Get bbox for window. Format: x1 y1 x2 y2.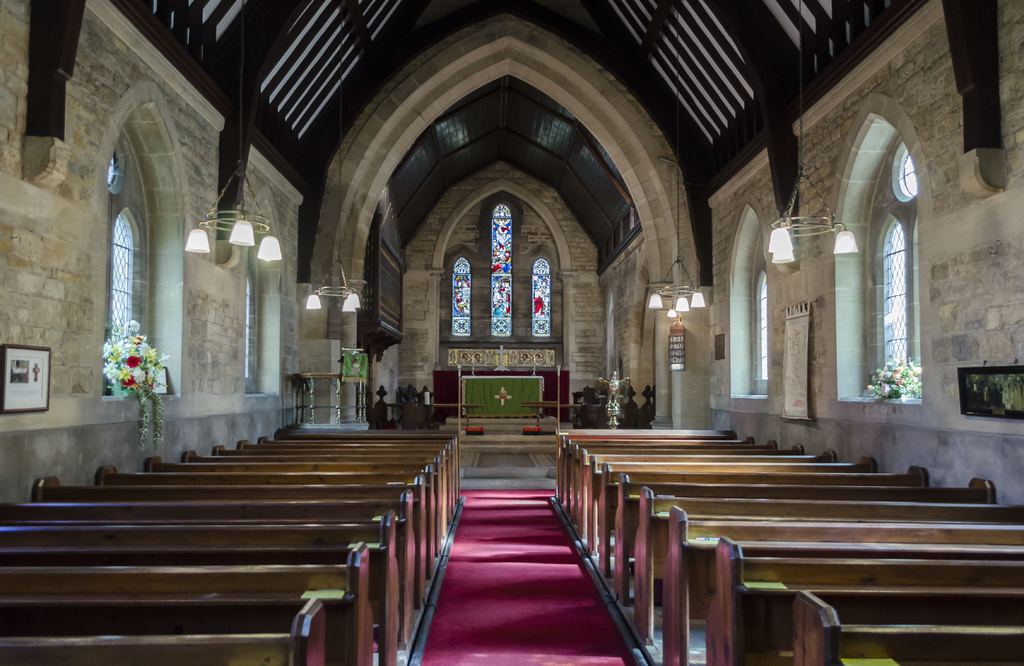
829 97 931 404.
